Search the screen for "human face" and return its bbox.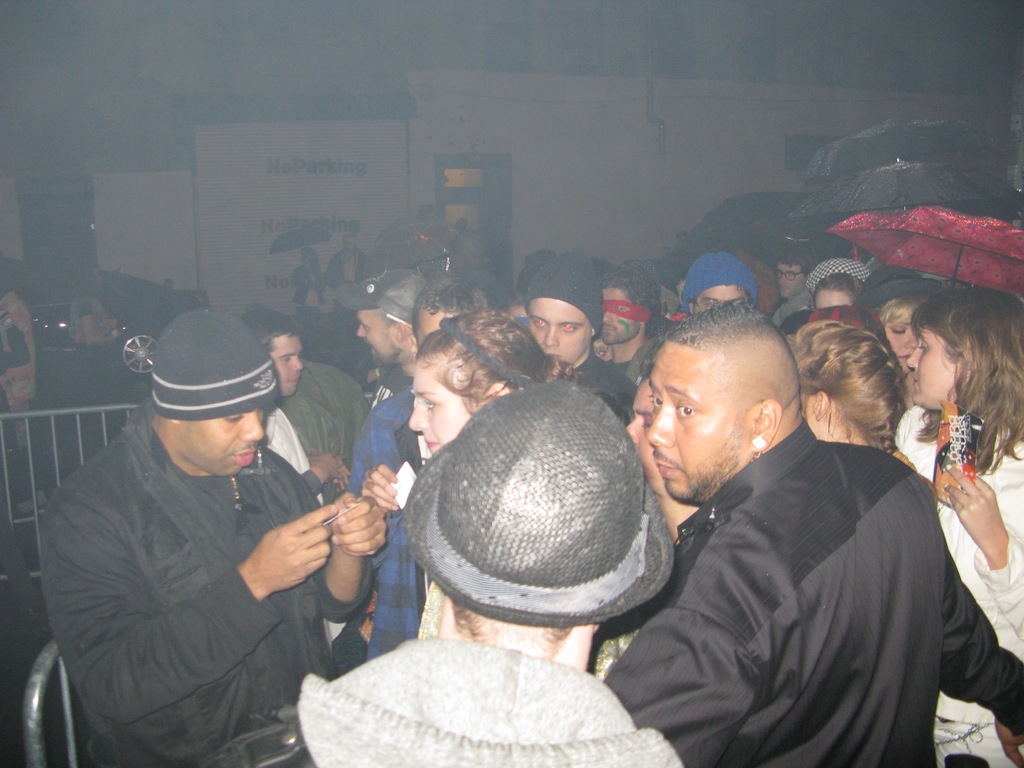
Found: pyautogui.locateOnScreen(189, 416, 269, 471).
